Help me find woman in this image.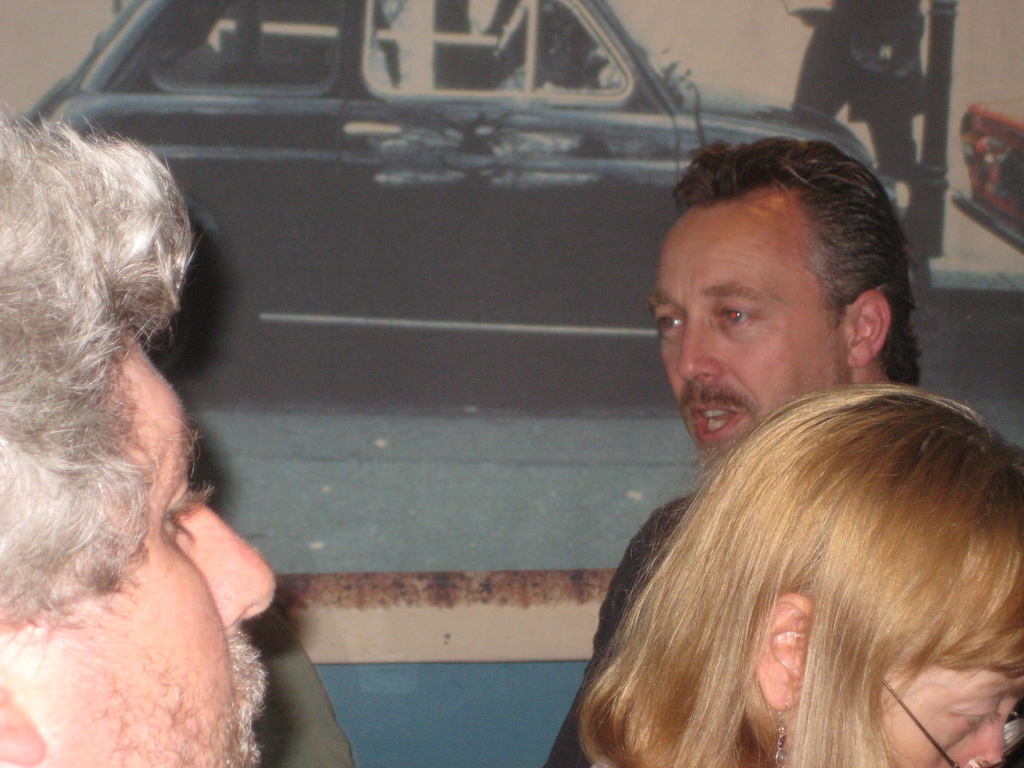
Found it: region(523, 234, 1023, 754).
